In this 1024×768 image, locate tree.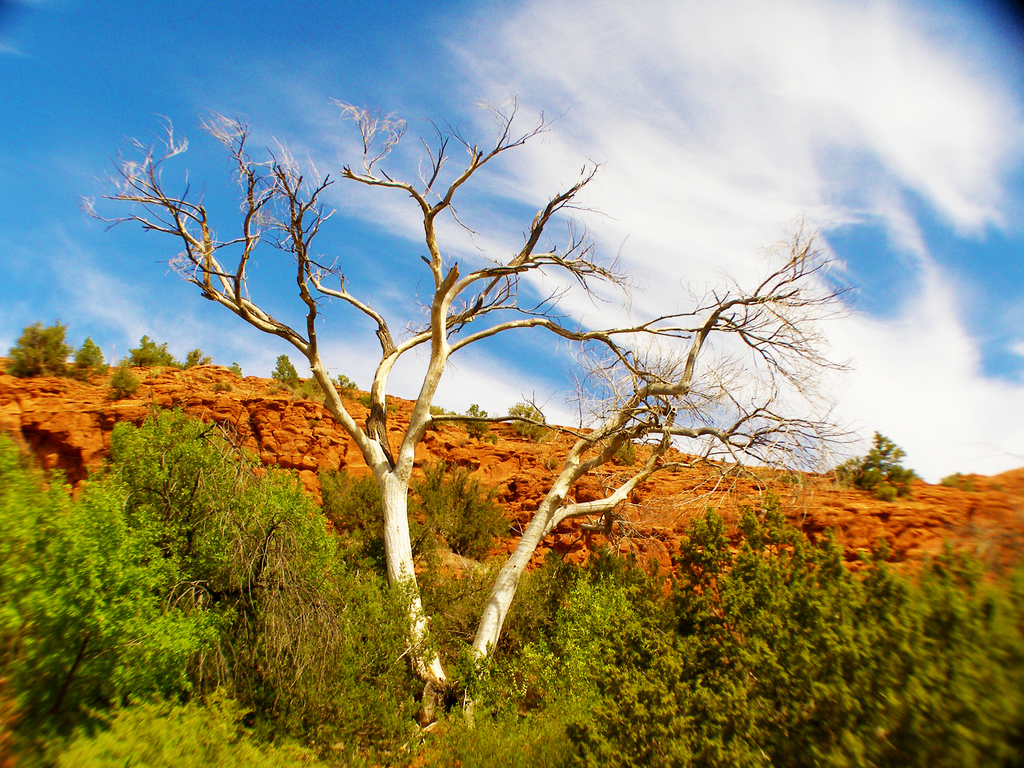
Bounding box: (left=513, top=398, right=547, bottom=445).
